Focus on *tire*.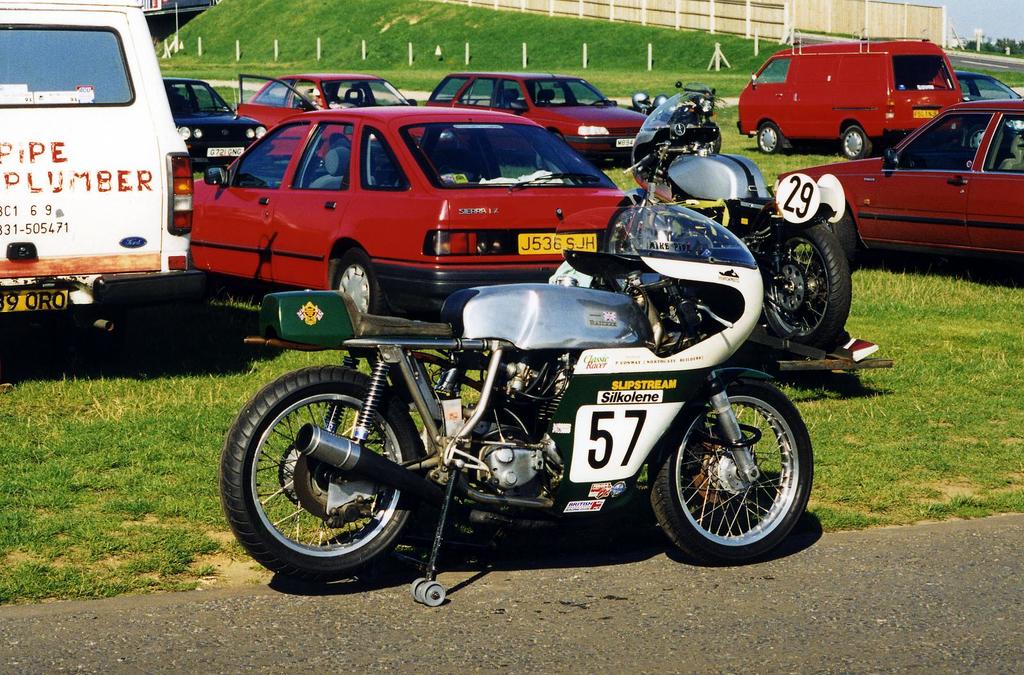
Focused at [411,577,424,603].
